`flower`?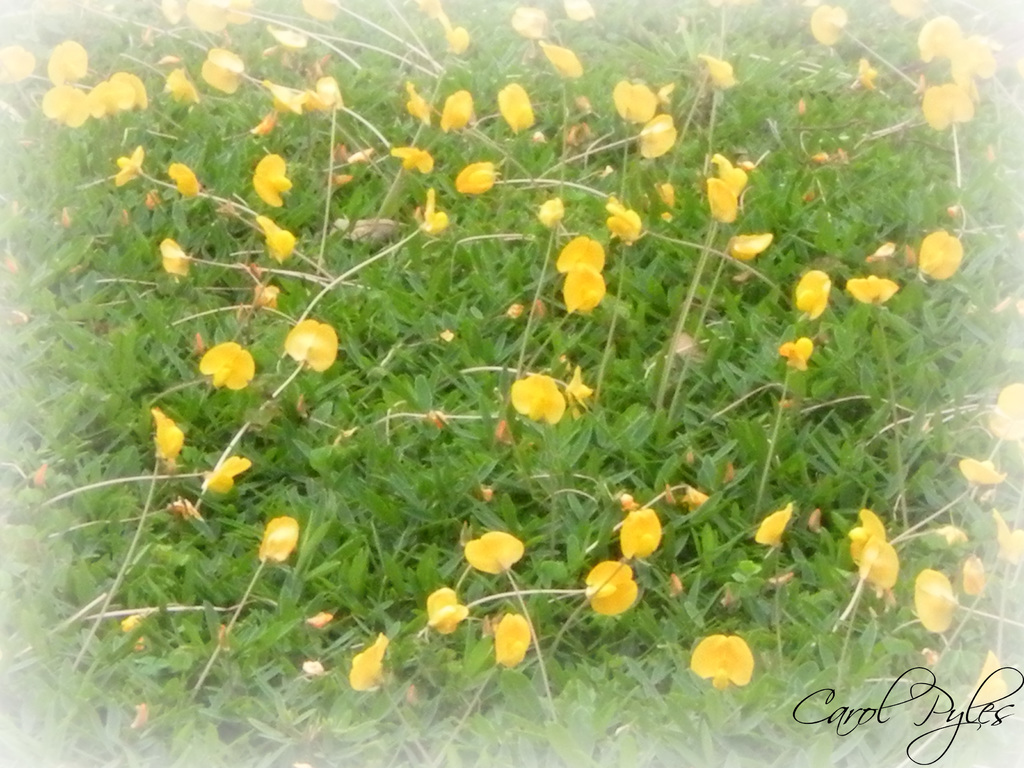
pyautogui.locateOnScreen(265, 78, 303, 120)
